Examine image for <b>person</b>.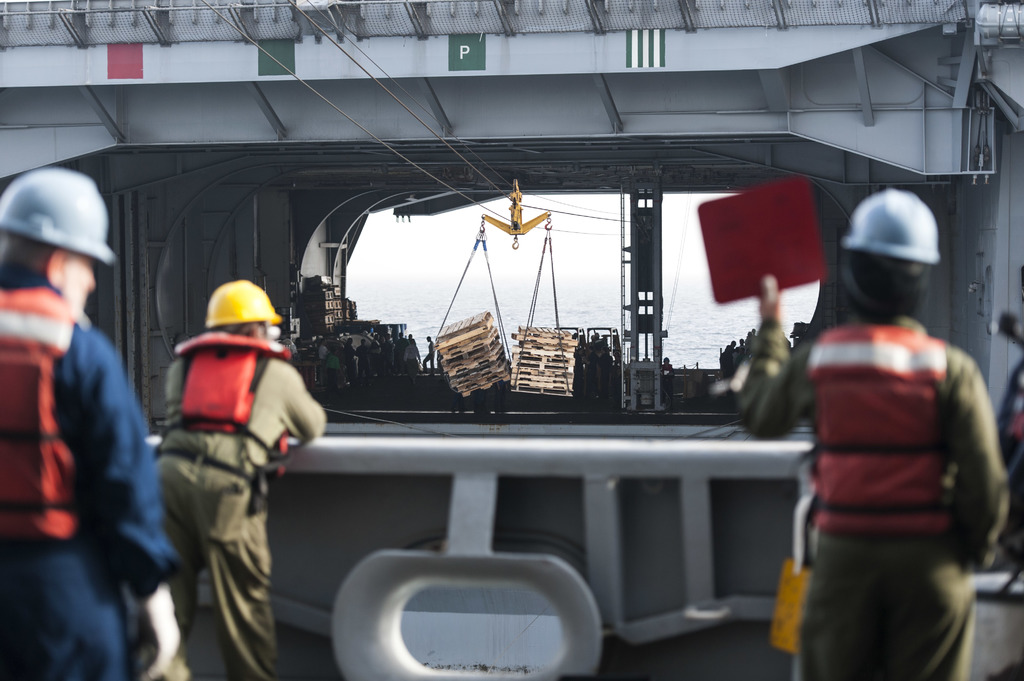
Examination result: 732 349 748 376.
